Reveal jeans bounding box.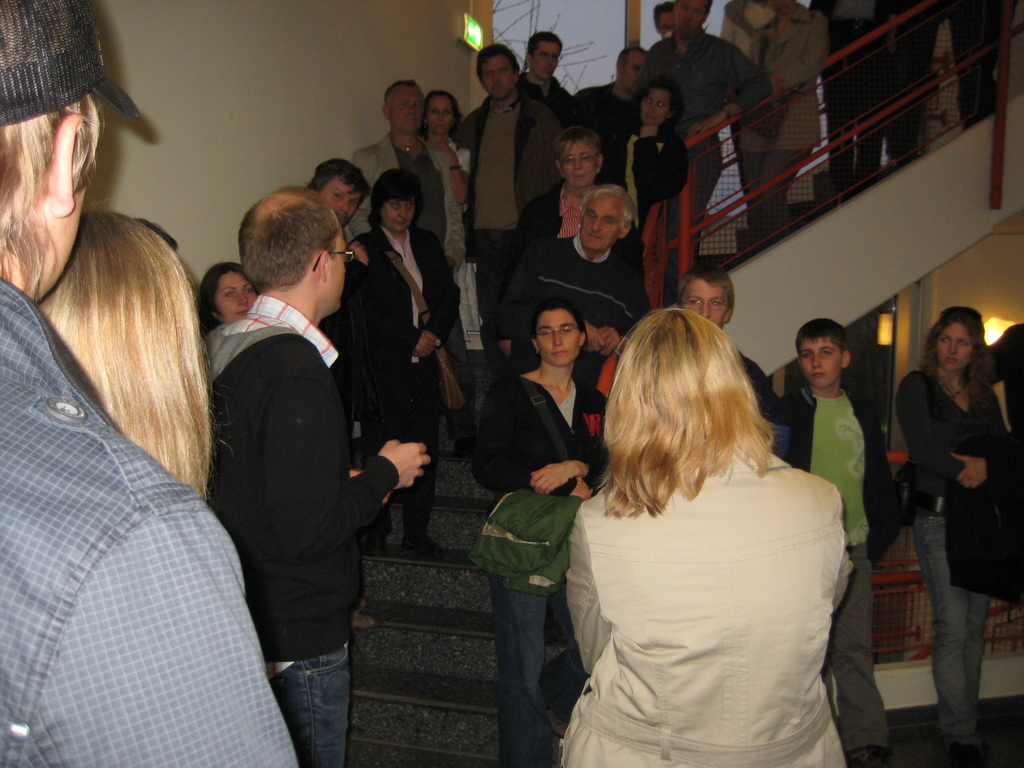
Revealed: pyautogui.locateOnScreen(490, 579, 576, 767).
